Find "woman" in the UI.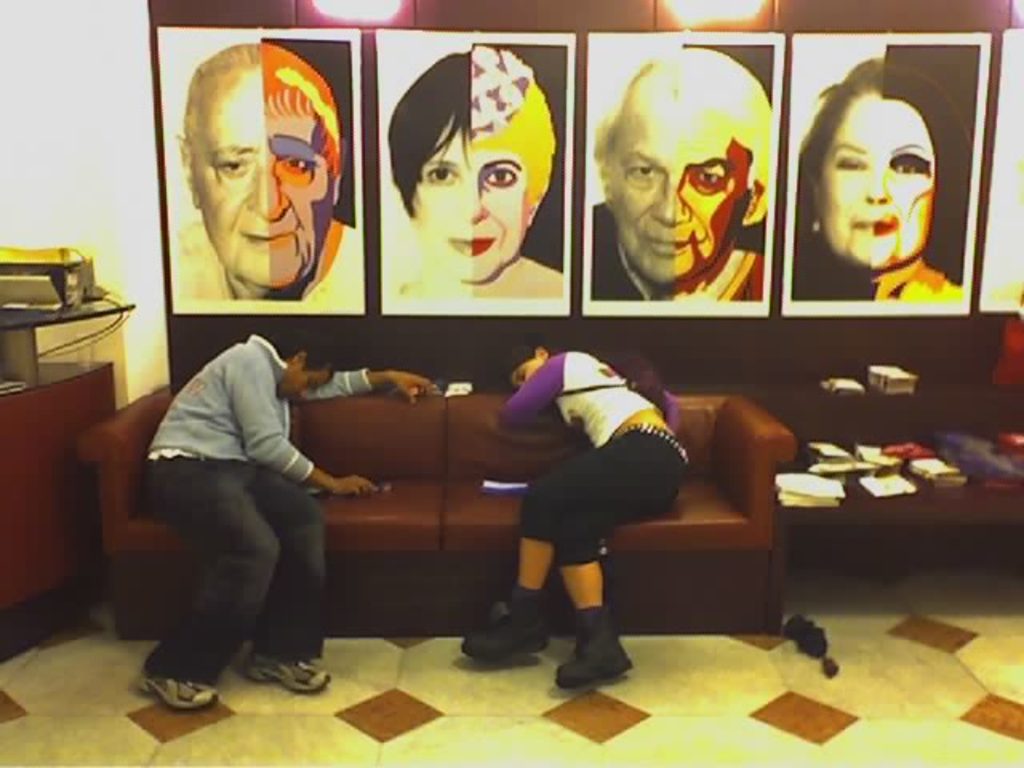
UI element at crop(453, 328, 691, 701).
